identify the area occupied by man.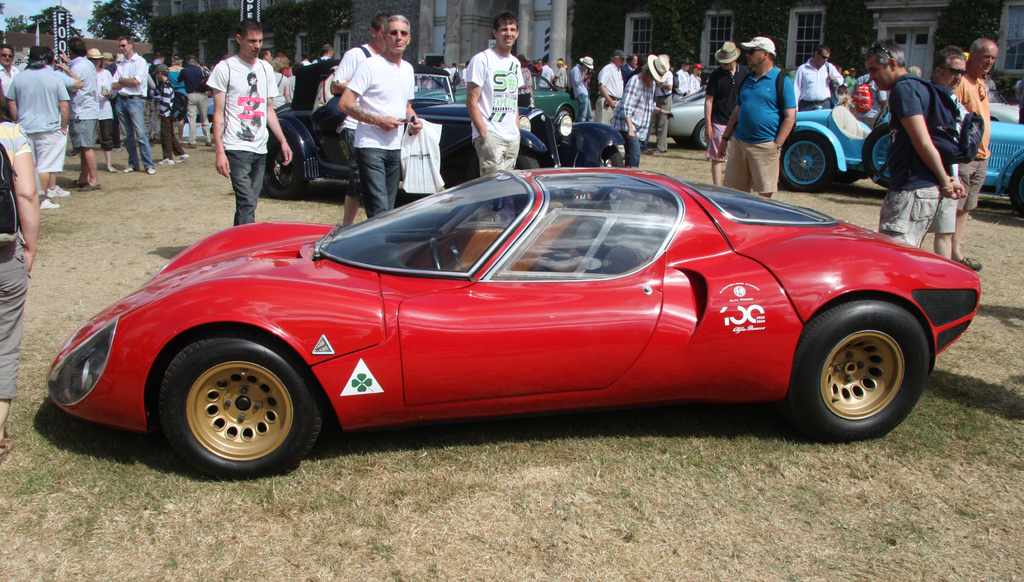
Area: bbox=[200, 36, 282, 215].
